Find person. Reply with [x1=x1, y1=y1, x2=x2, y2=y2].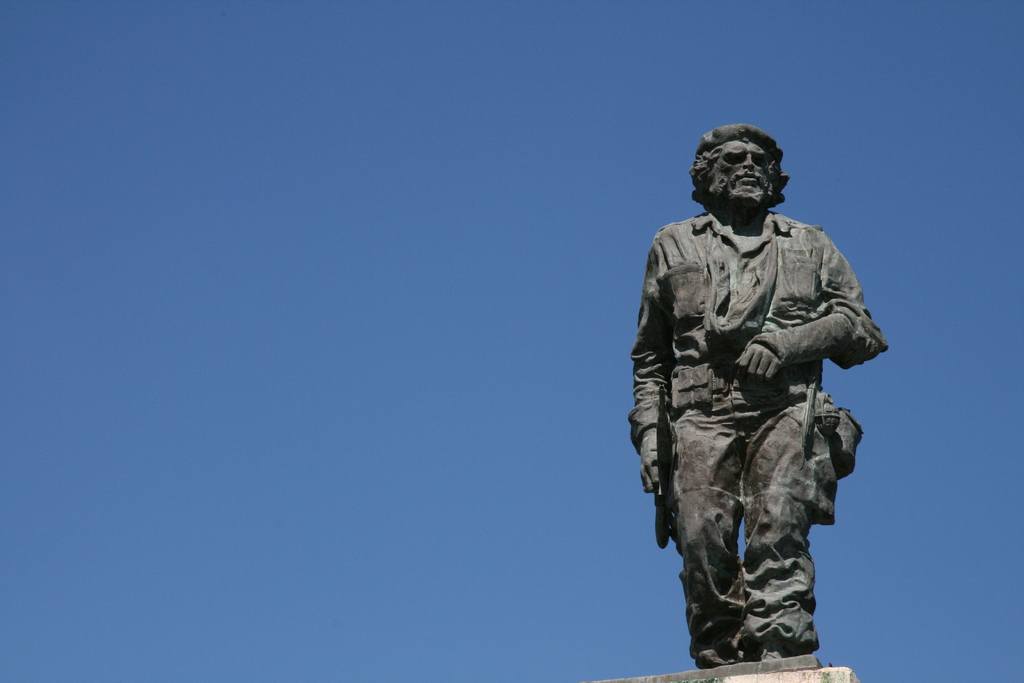
[x1=624, y1=119, x2=885, y2=666].
